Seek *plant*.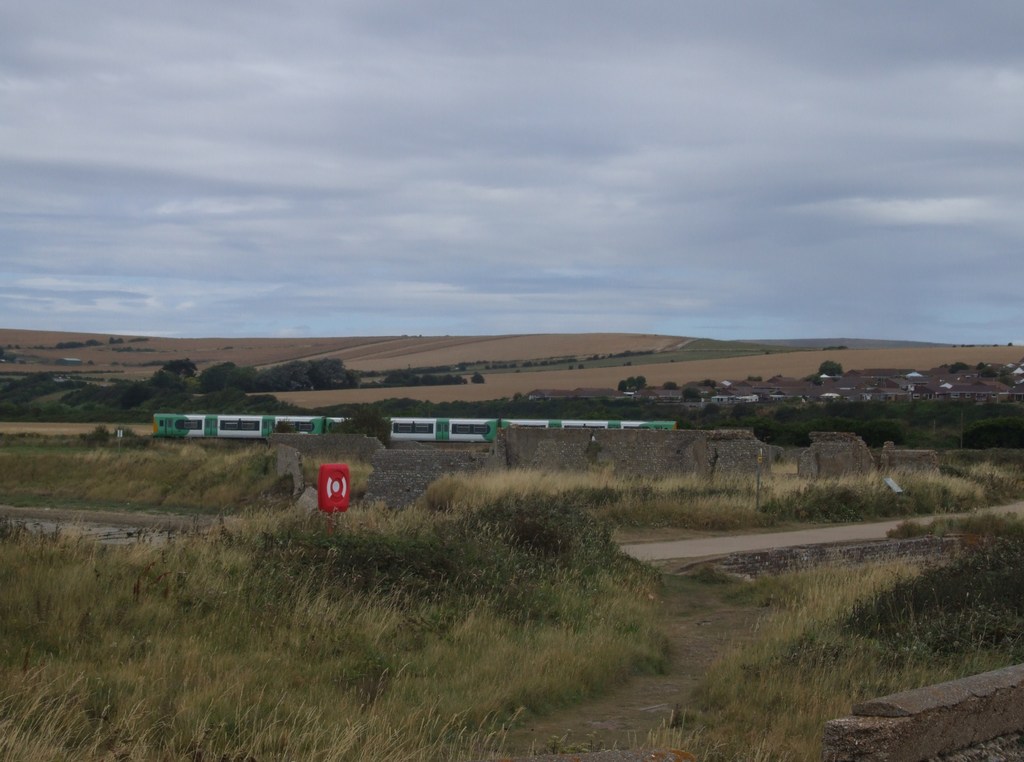
pyautogui.locateOnScreen(412, 466, 633, 546).
